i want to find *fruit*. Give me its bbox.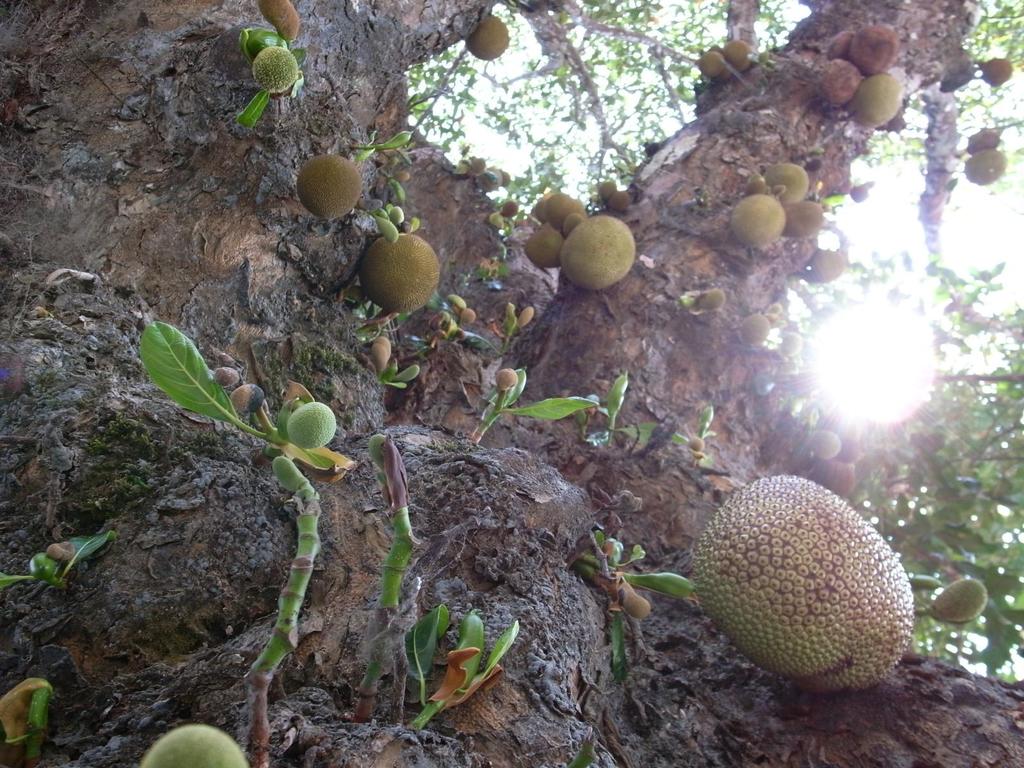
BBox(141, 728, 248, 767).
